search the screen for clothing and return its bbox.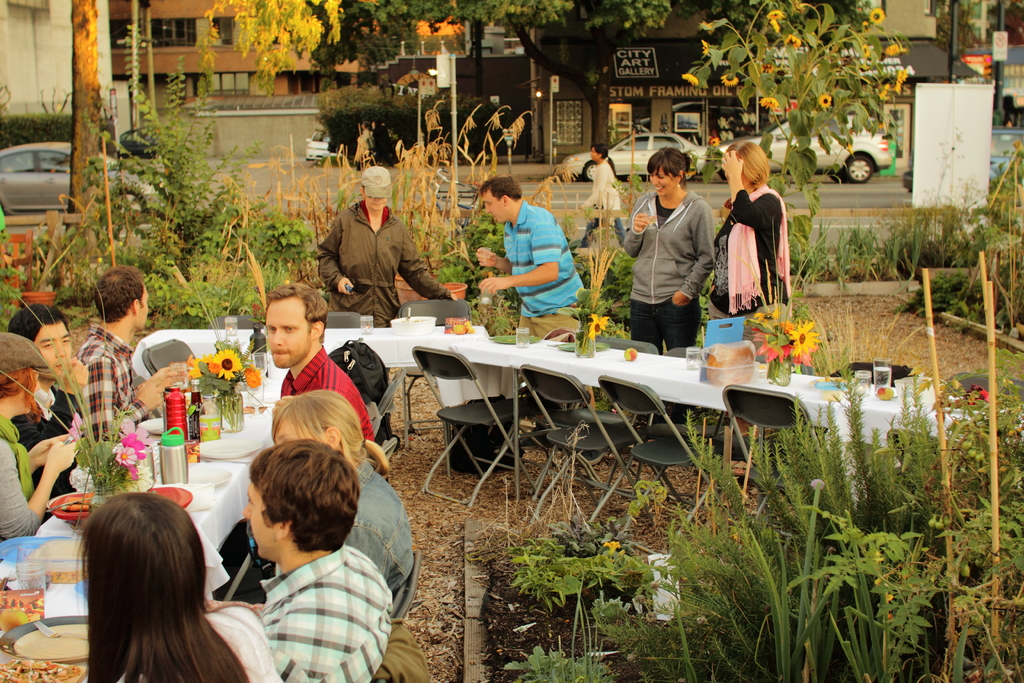
Found: <region>11, 384, 84, 525</region>.
